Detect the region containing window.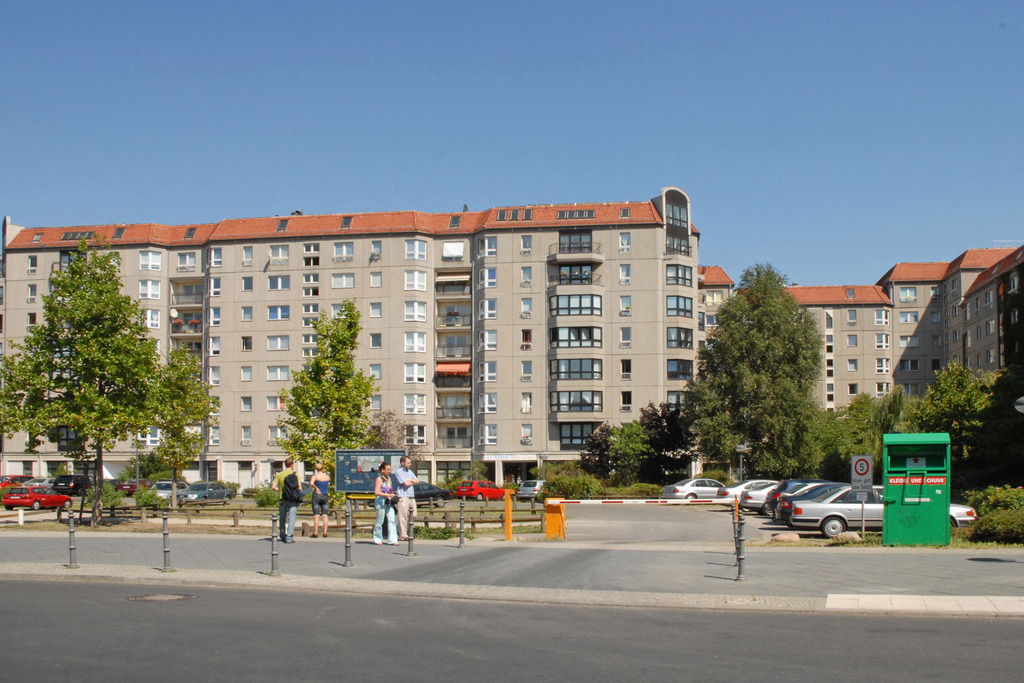
detection(443, 209, 465, 233).
